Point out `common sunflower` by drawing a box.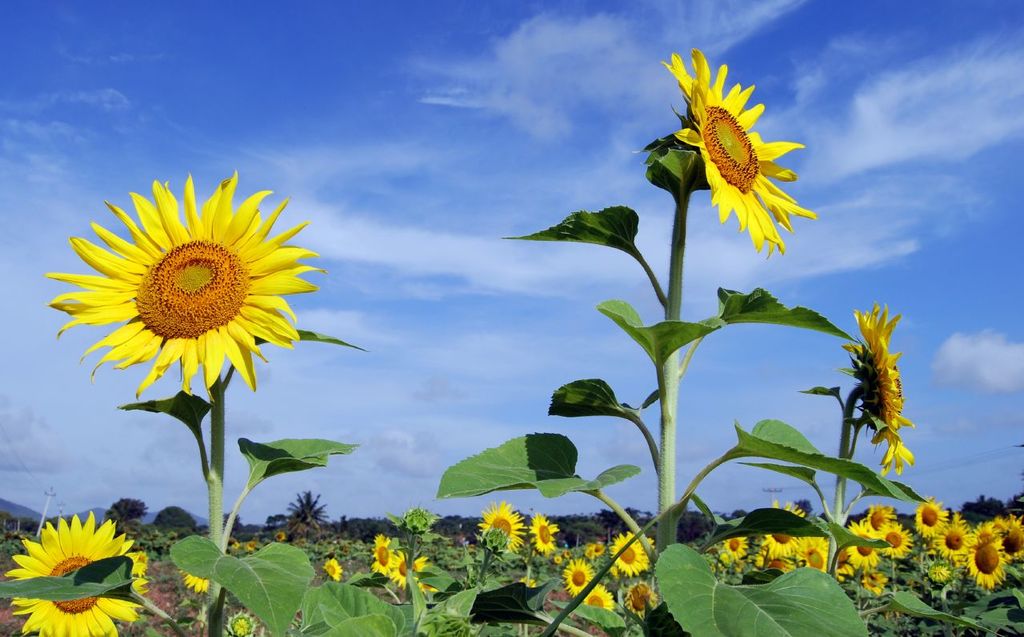
(474, 503, 529, 552).
